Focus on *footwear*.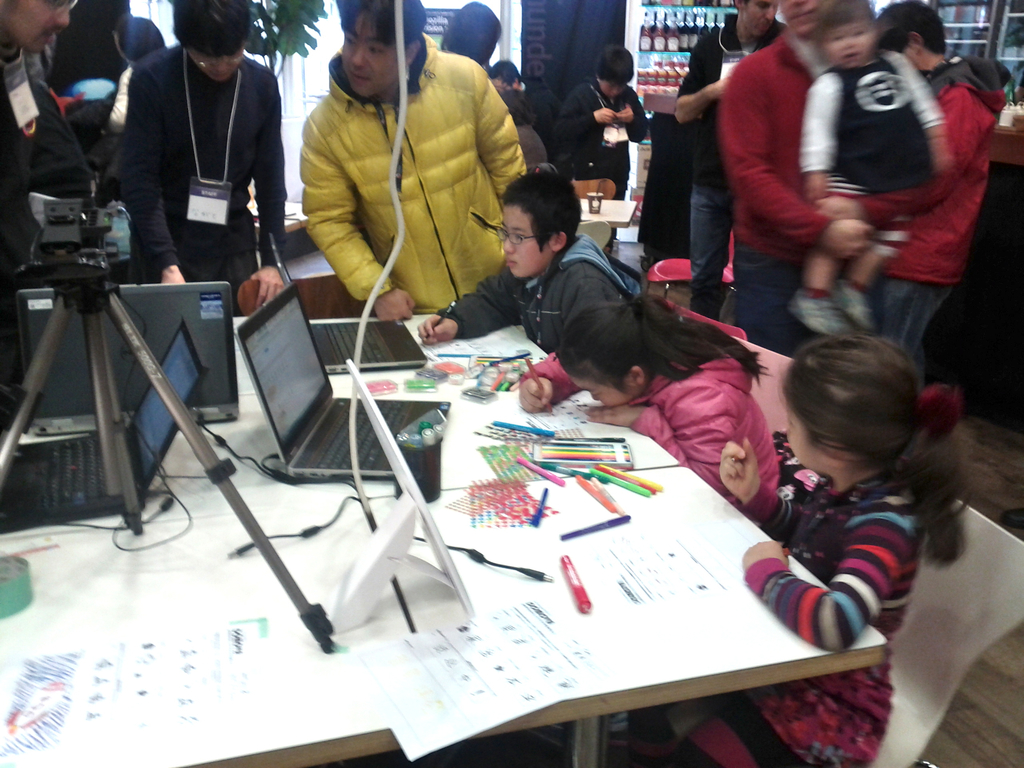
Focused at [x1=1000, y1=505, x2=1023, y2=536].
